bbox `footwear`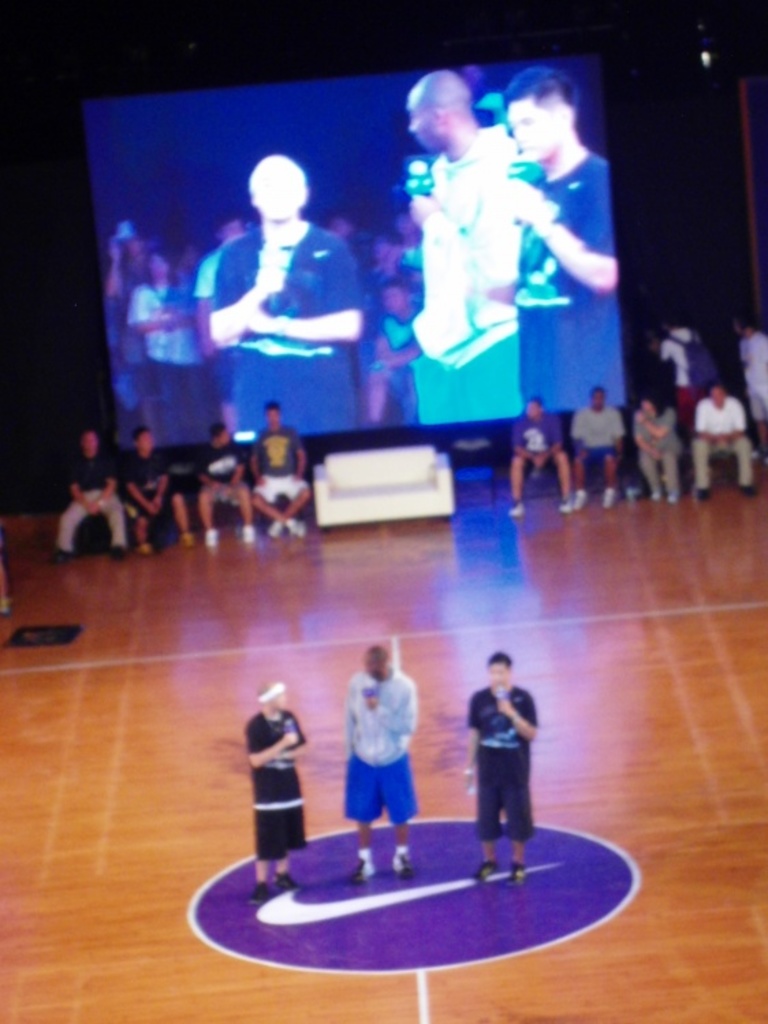
left=180, top=535, right=194, bottom=550
